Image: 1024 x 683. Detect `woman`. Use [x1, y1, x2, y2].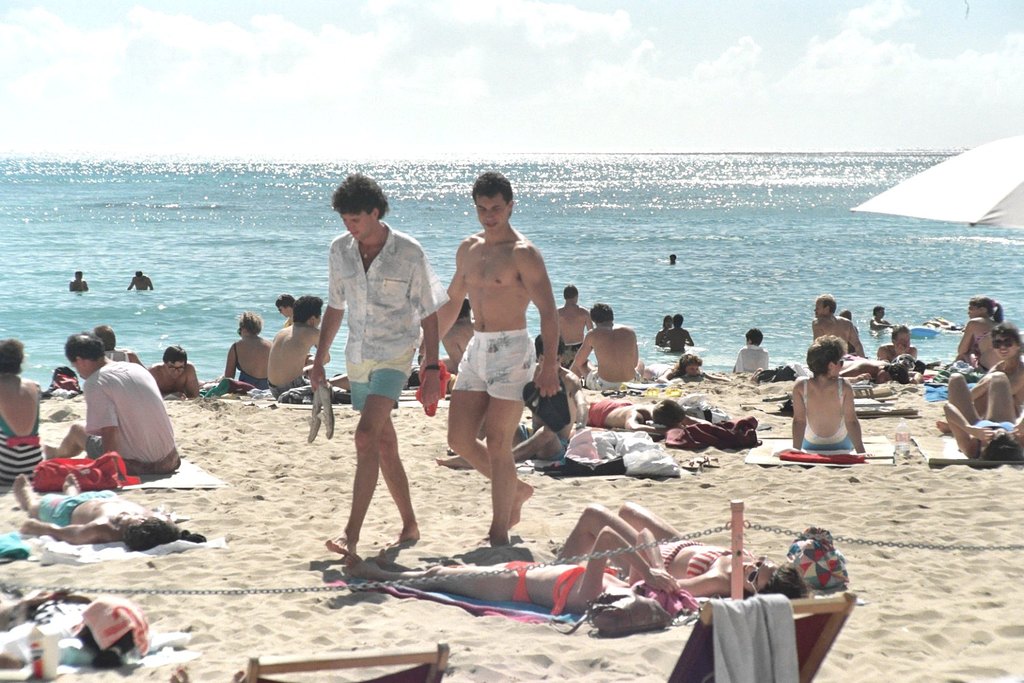
[639, 352, 735, 380].
